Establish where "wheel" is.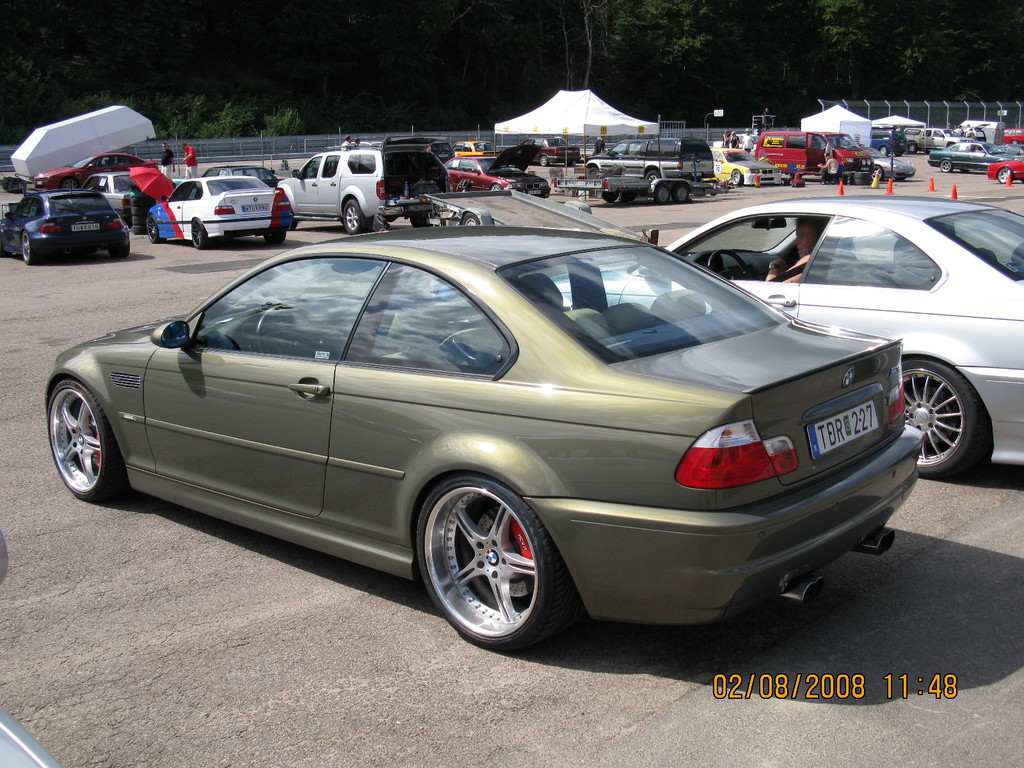
Established at 730,166,742,188.
